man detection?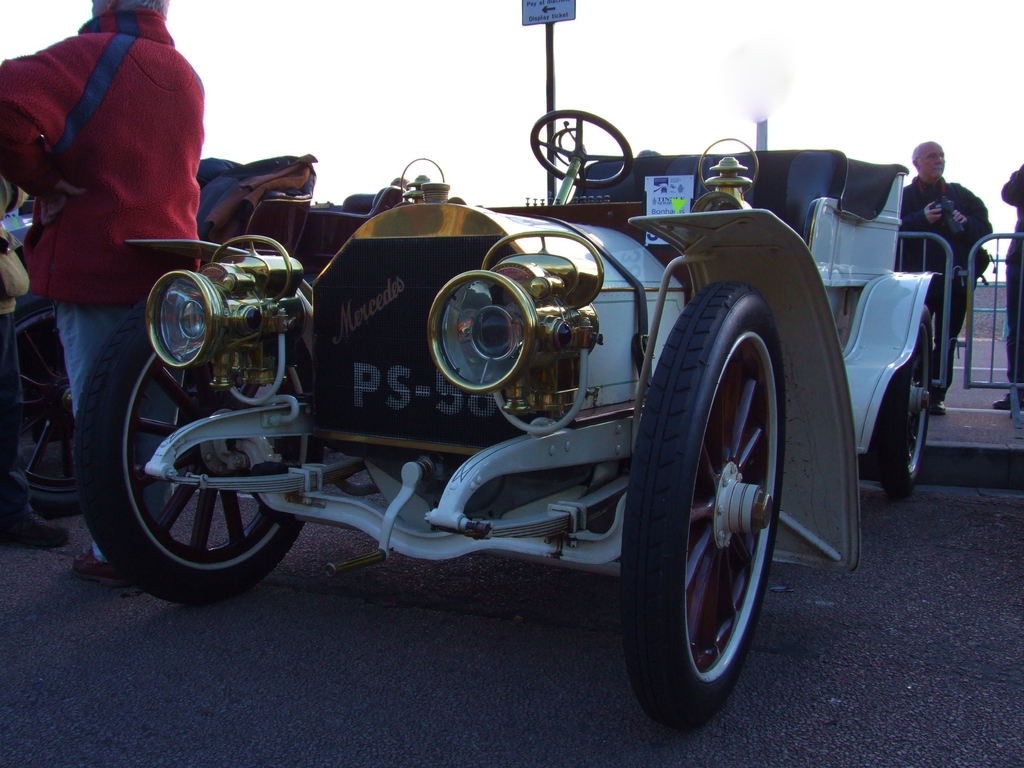
bbox=(999, 162, 1023, 410)
